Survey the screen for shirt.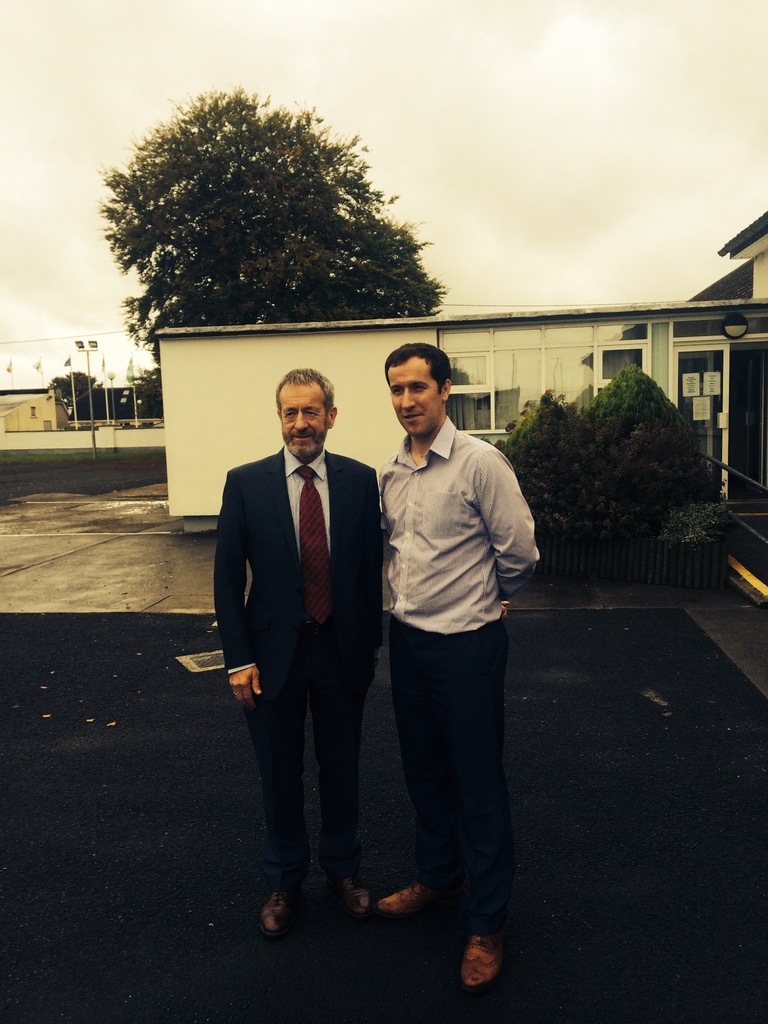
Survey found: [x1=372, y1=417, x2=534, y2=639].
